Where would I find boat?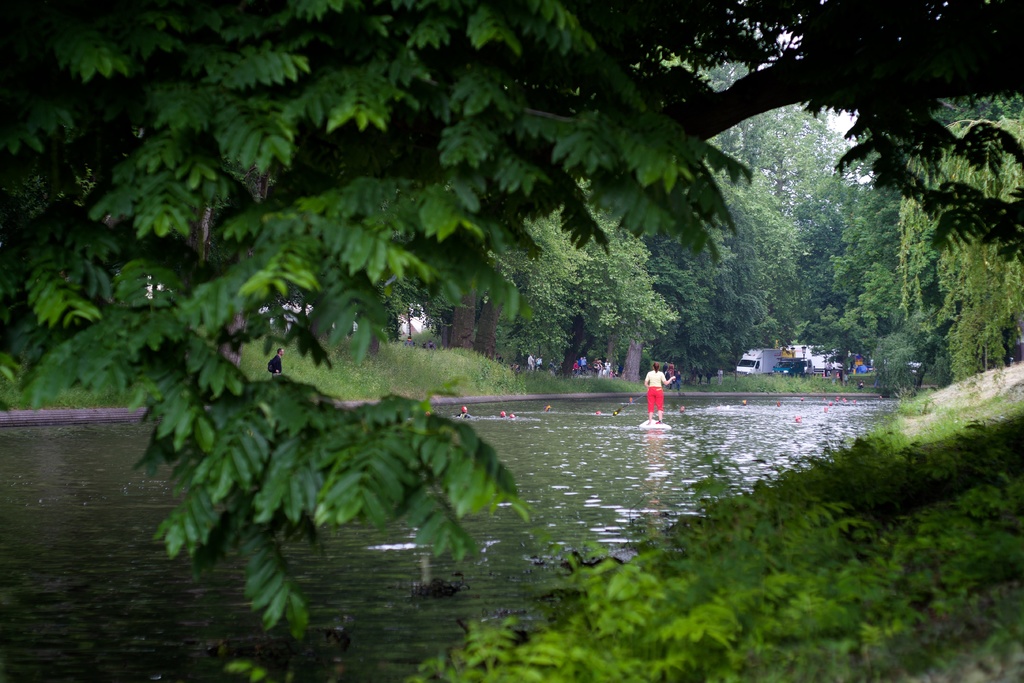
At x1=637, y1=416, x2=672, y2=430.
